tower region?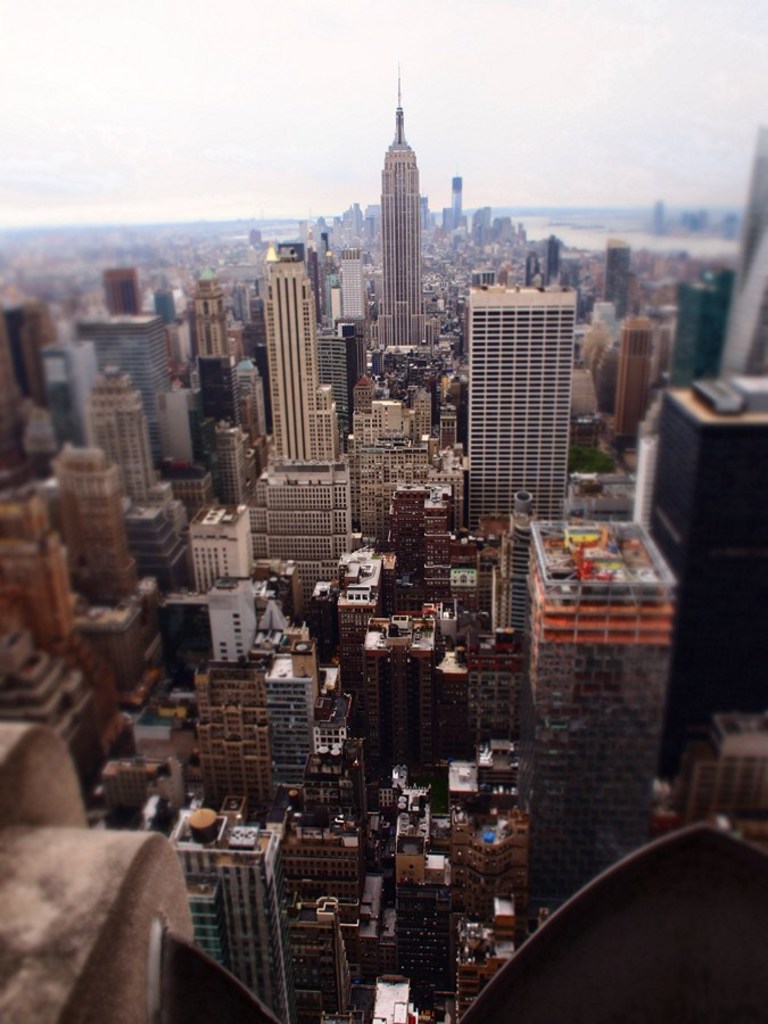
<box>512,506,682,877</box>
